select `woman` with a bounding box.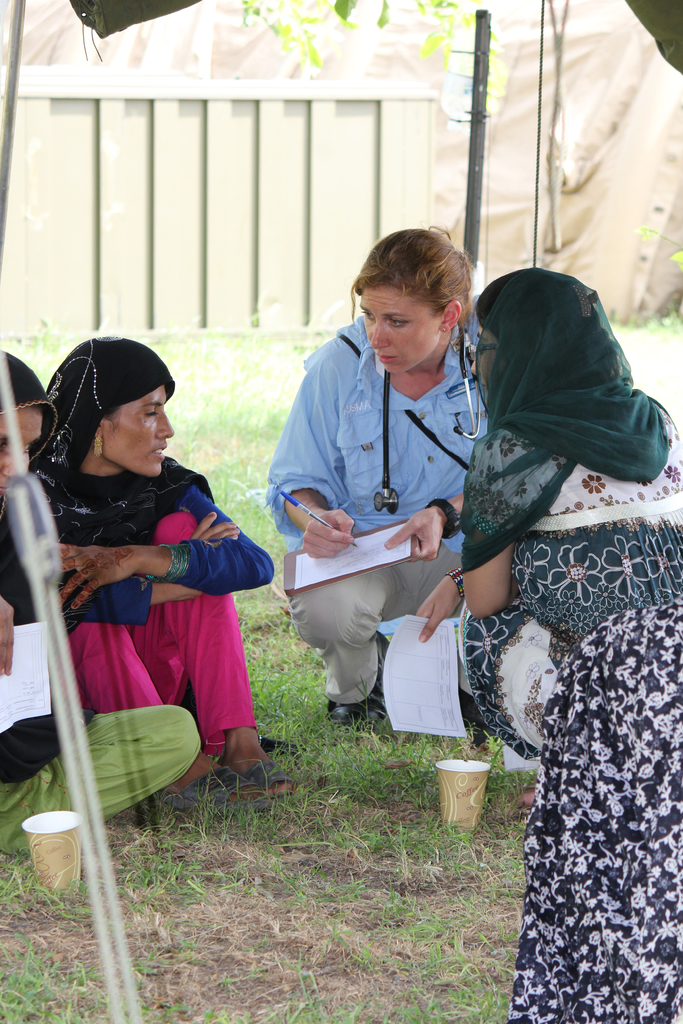
<box>260,223,507,719</box>.
